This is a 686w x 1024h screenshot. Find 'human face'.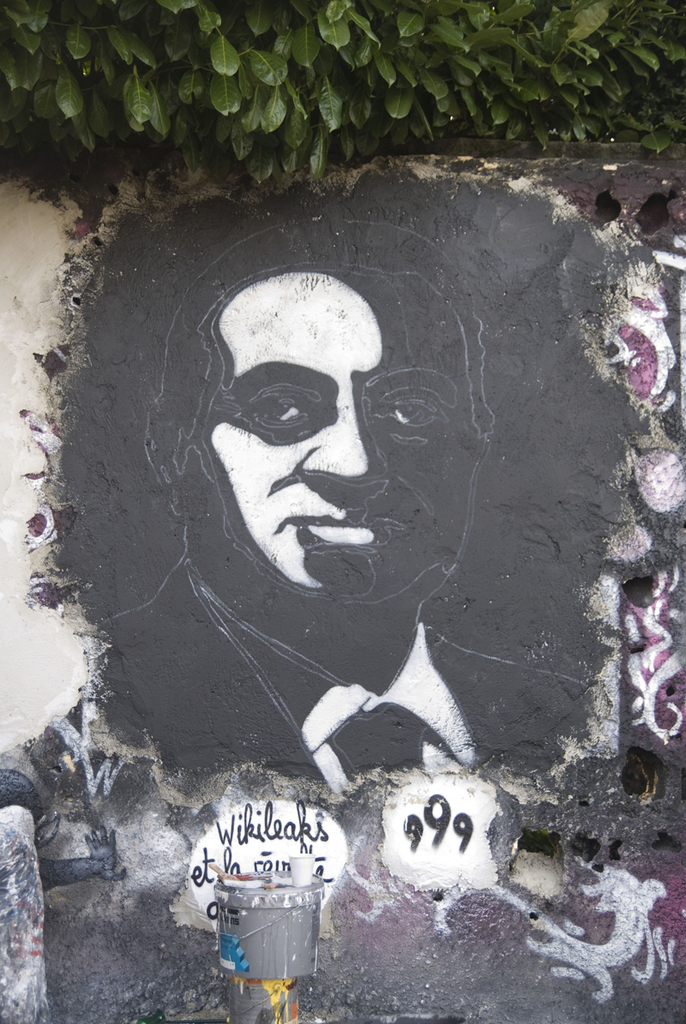
Bounding box: BBox(216, 267, 472, 594).
